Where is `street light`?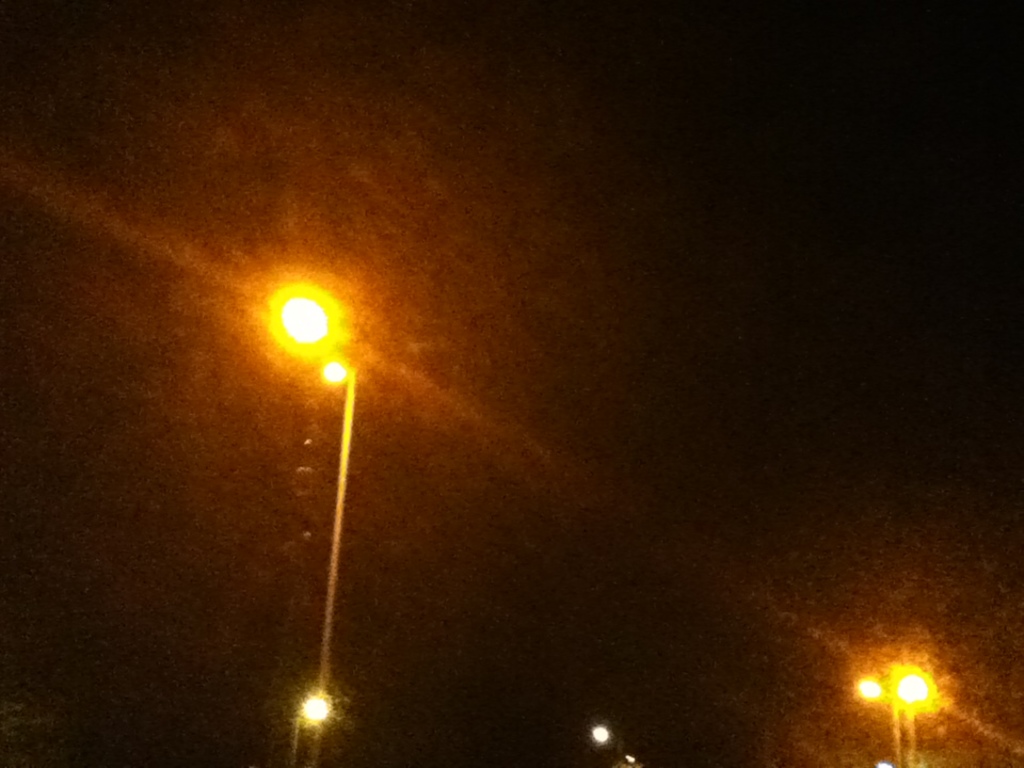
region(285, 688, 338, 767).
